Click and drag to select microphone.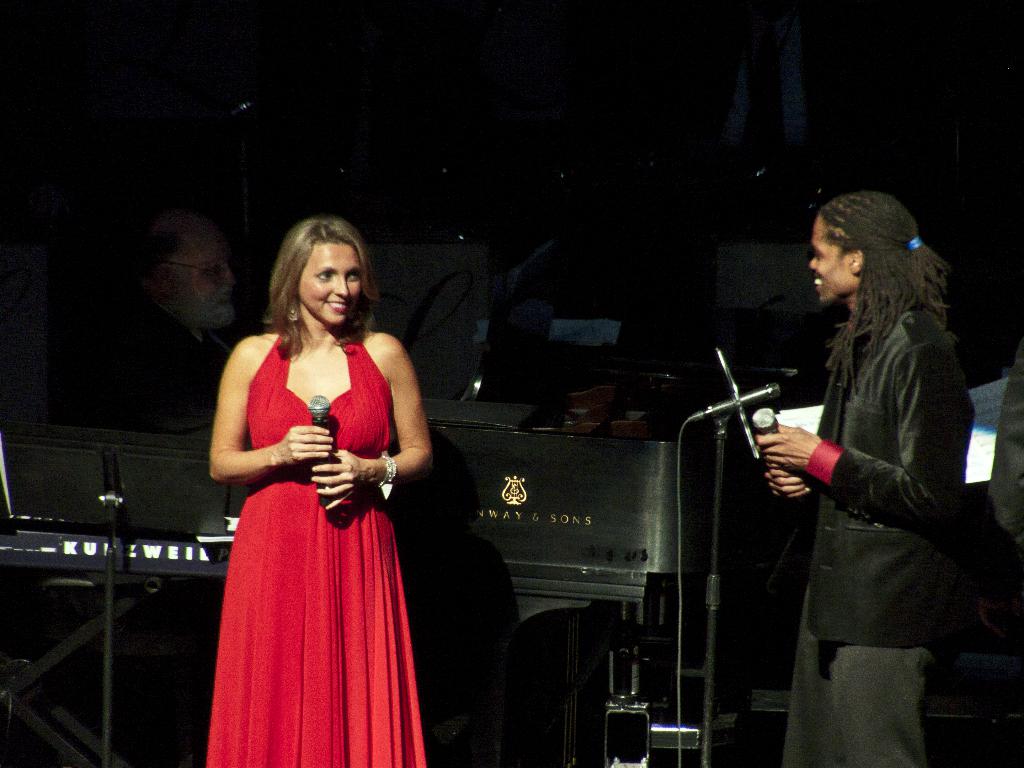
Selection: x1=747, y1=409, x2=817, y2=506.
